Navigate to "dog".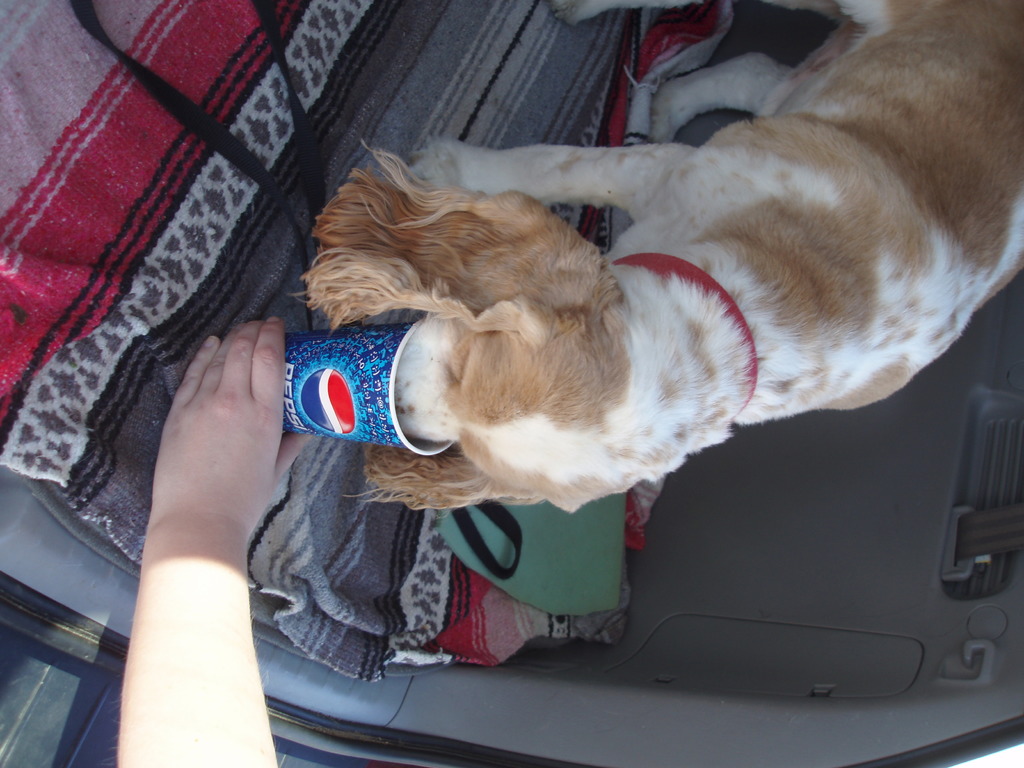
Navigation target: x1=290, y1=0, x2=1023, y2=516.
